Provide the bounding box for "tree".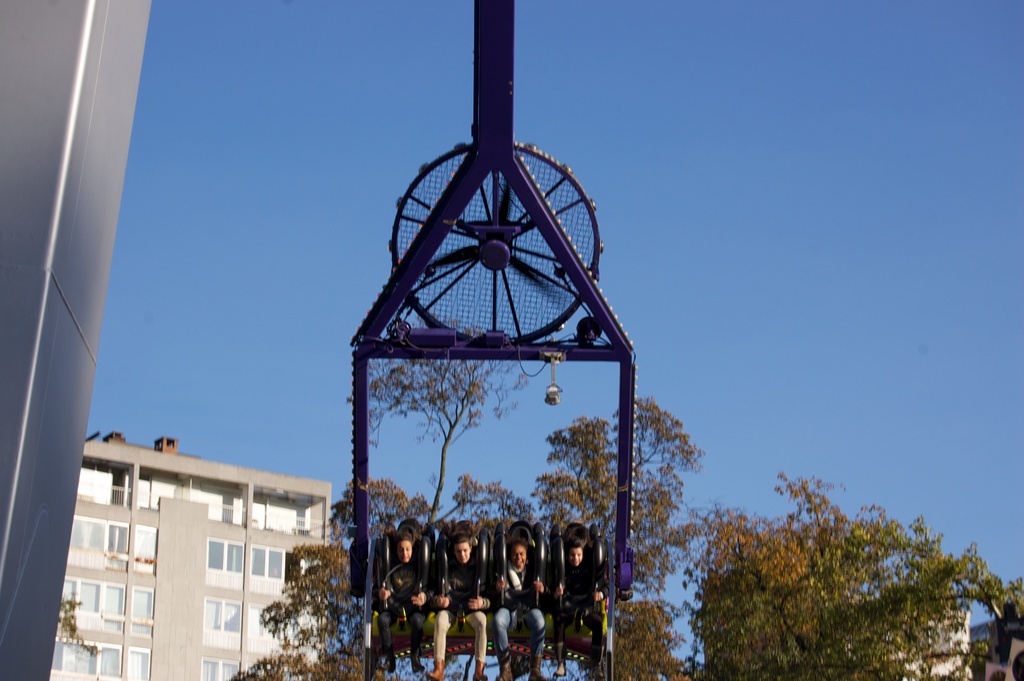
select_region(56, 589, 101, 654).
